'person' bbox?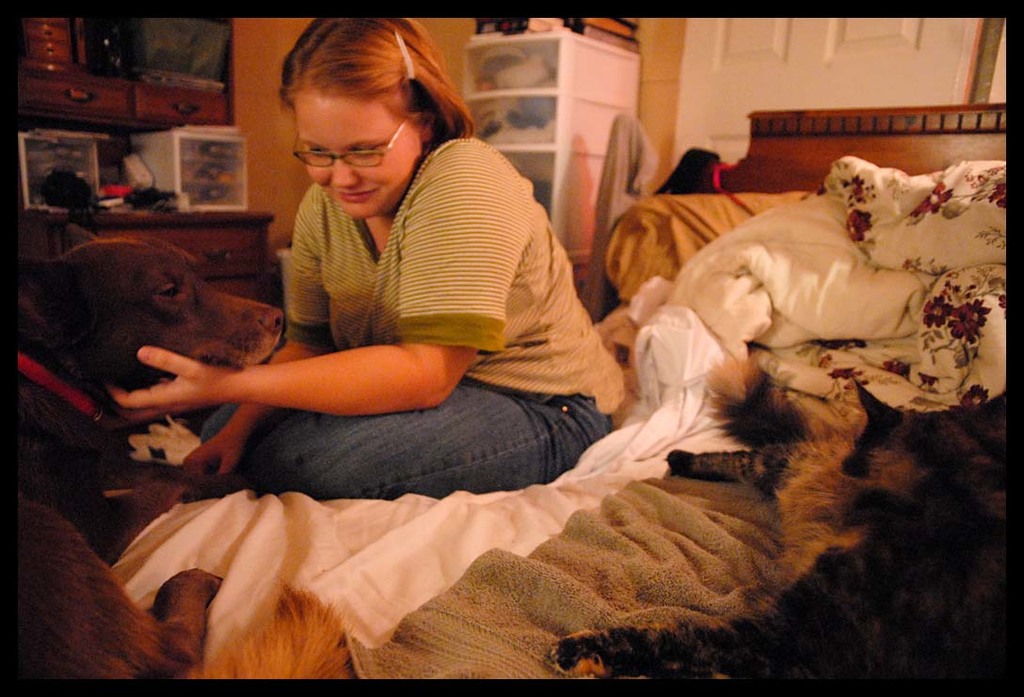
215:23:611:514
